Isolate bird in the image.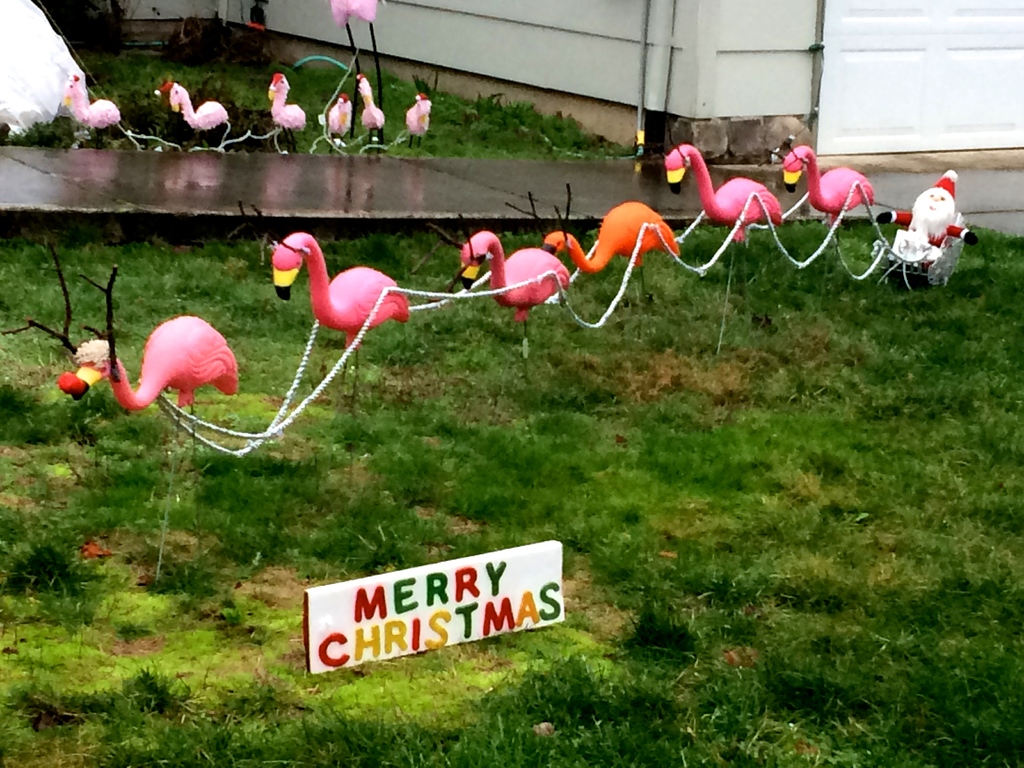
Isolated region: <box>166,80,242,157</box>.
